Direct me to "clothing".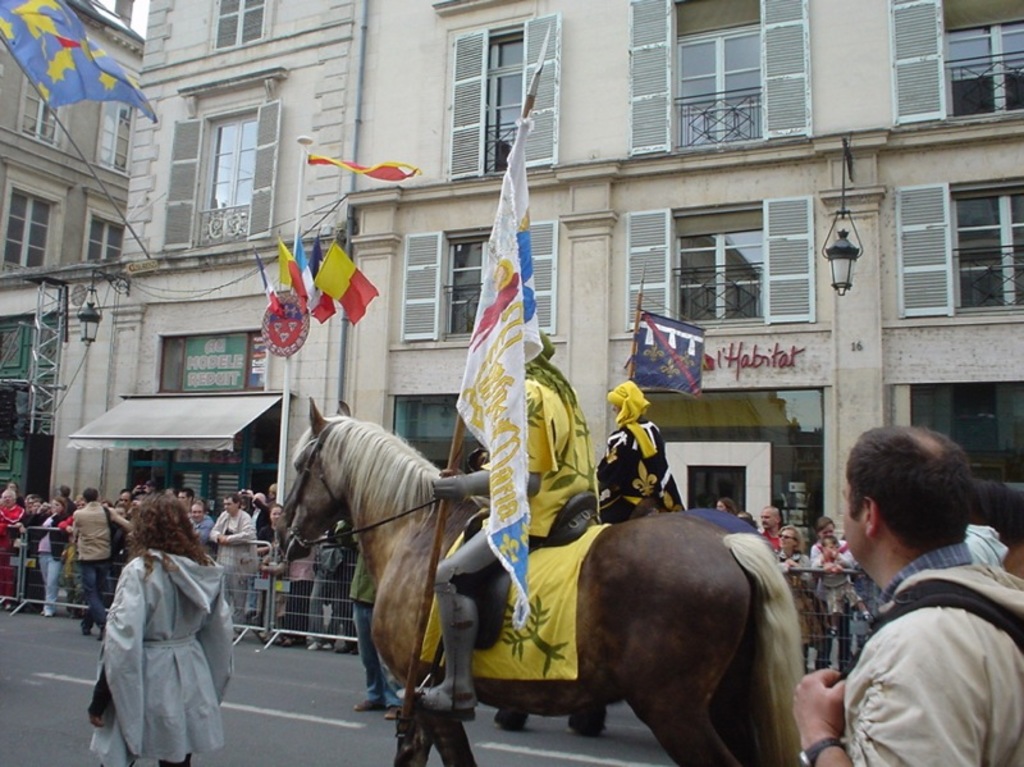
Direction: 773,519,787,560.
